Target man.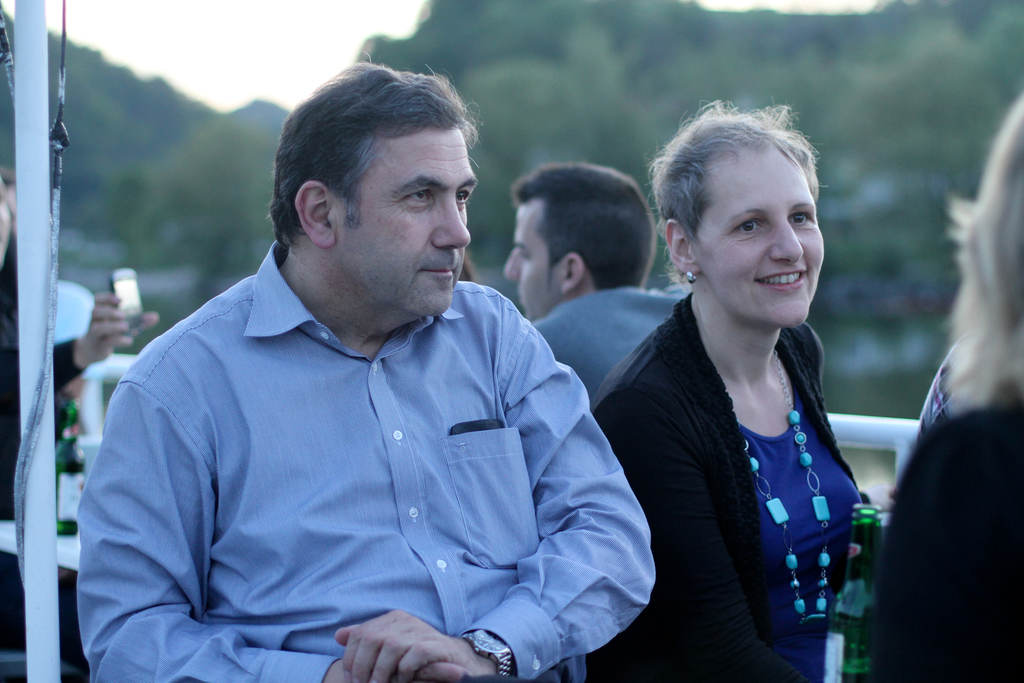
Target region: [x1=85, y1=69, x2=706, y2=657].
